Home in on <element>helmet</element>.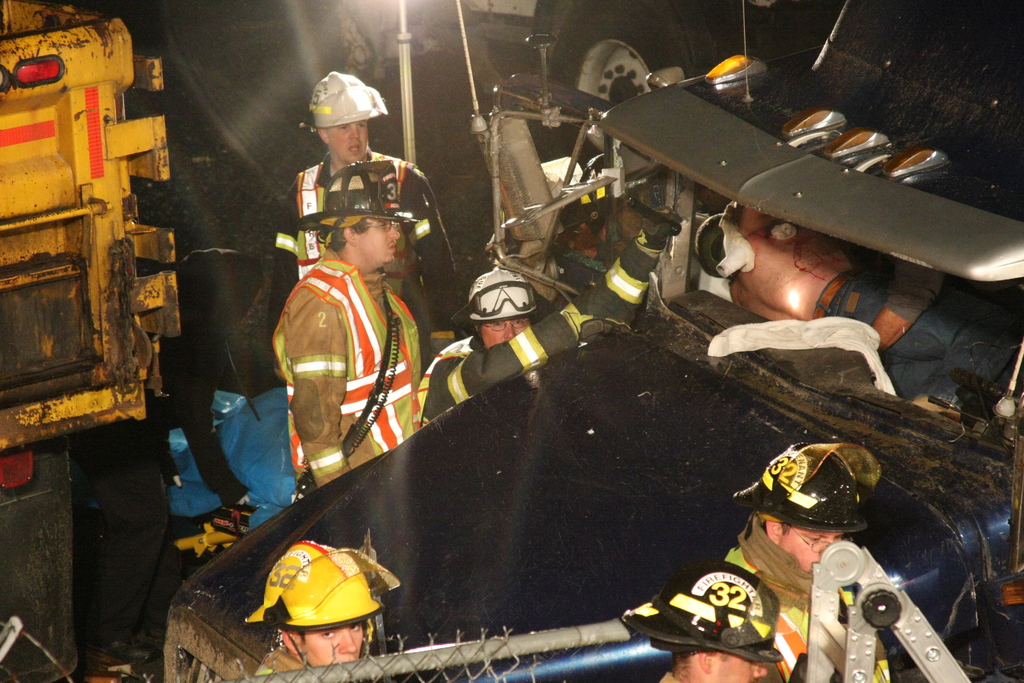
Homed in at pyautogui.locateOnScreen(732, 438, 882, 533).
